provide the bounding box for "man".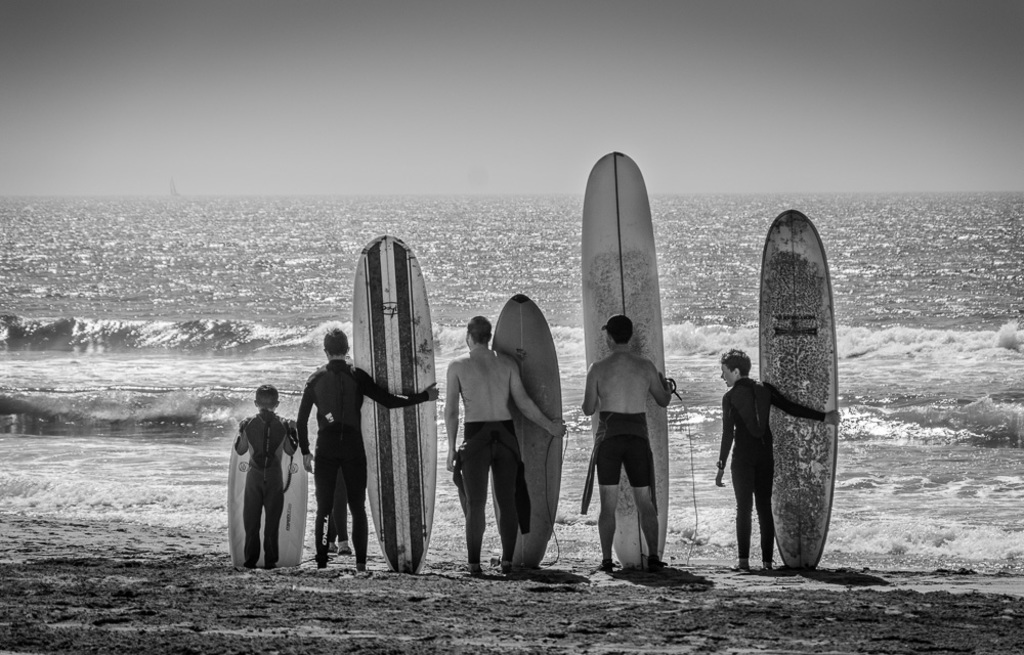
x1=295, y1=331, x2=438, y2=579.
